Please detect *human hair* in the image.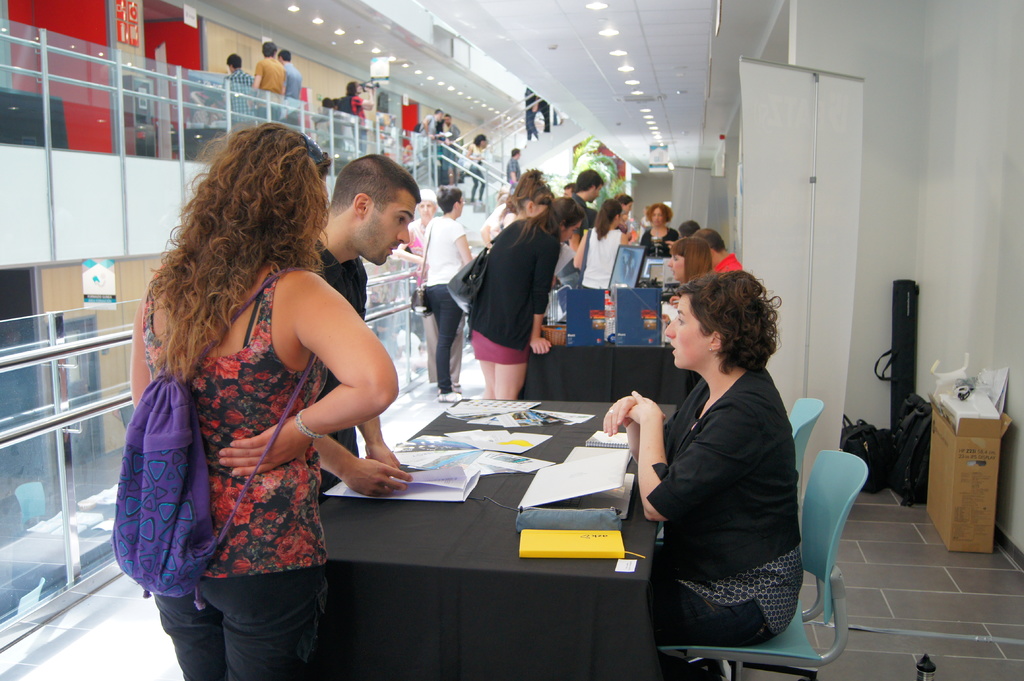
[142,124,323,394].
